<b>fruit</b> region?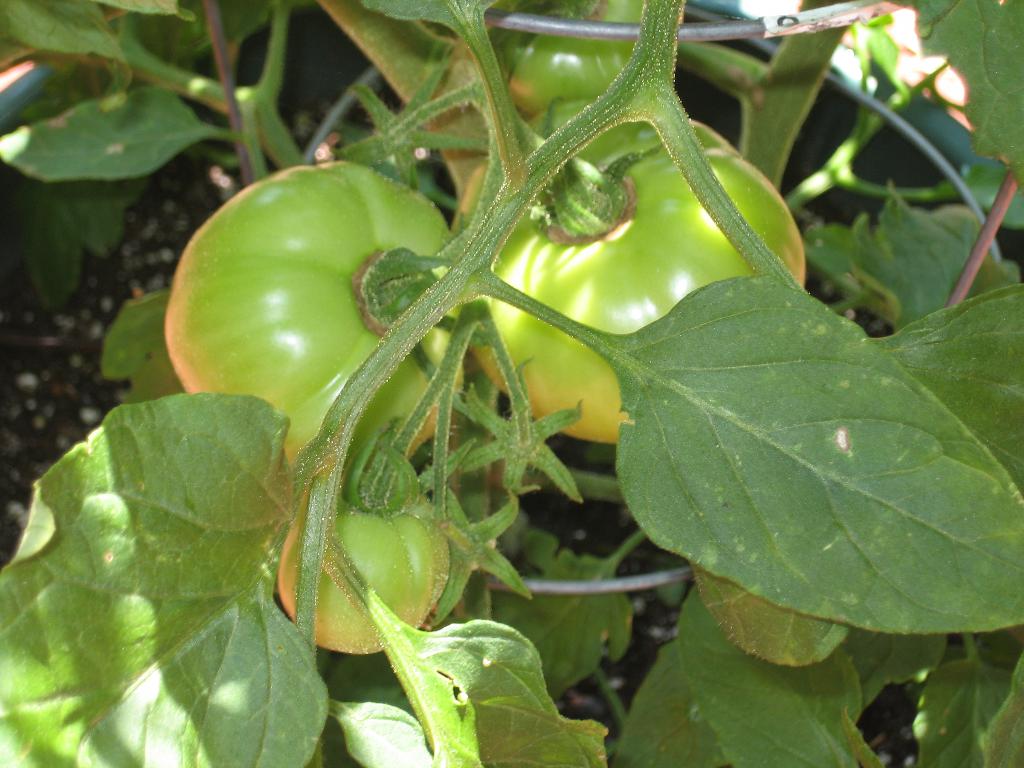
[x1=477, y1=0, x2=643, y2=113]
